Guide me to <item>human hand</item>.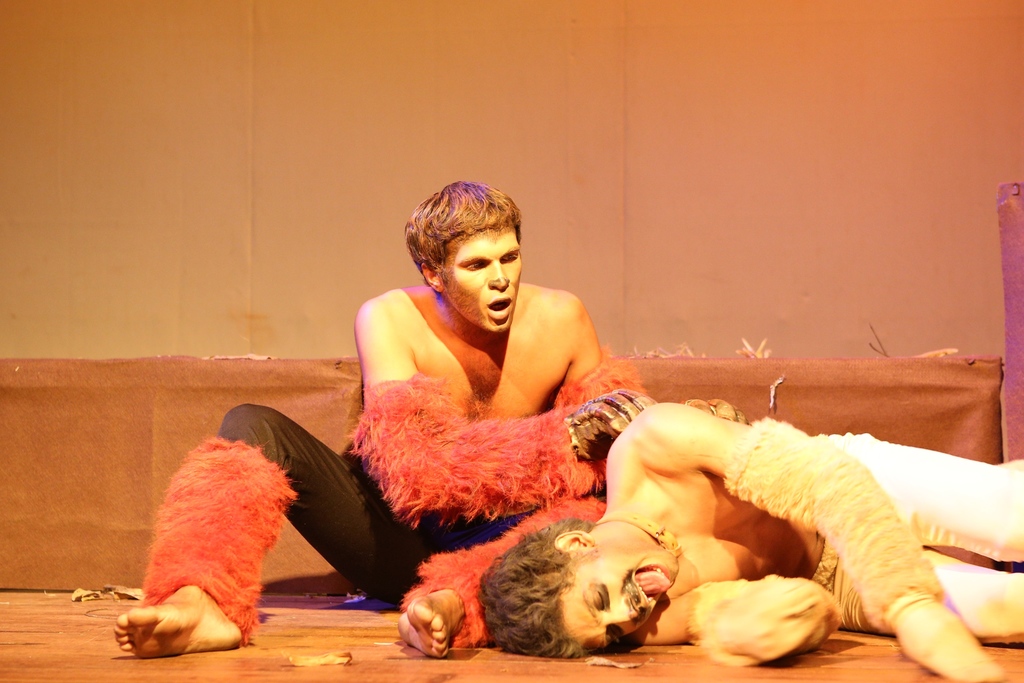
Guidance: locate(720, 575, 821, 661).
